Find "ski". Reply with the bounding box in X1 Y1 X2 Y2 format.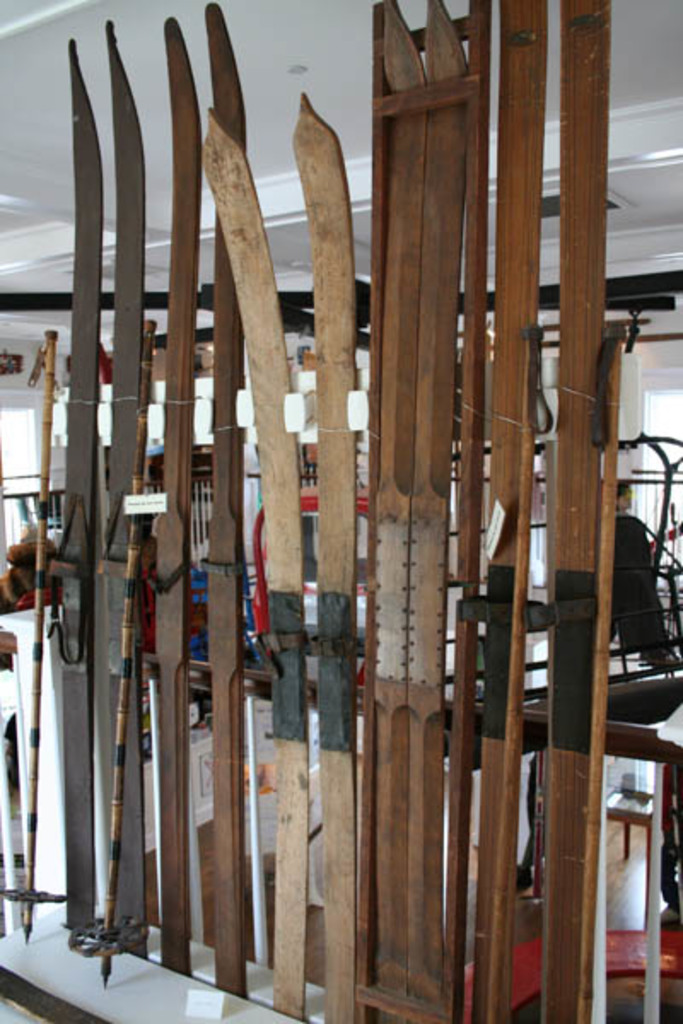
299 84 364 1022.
